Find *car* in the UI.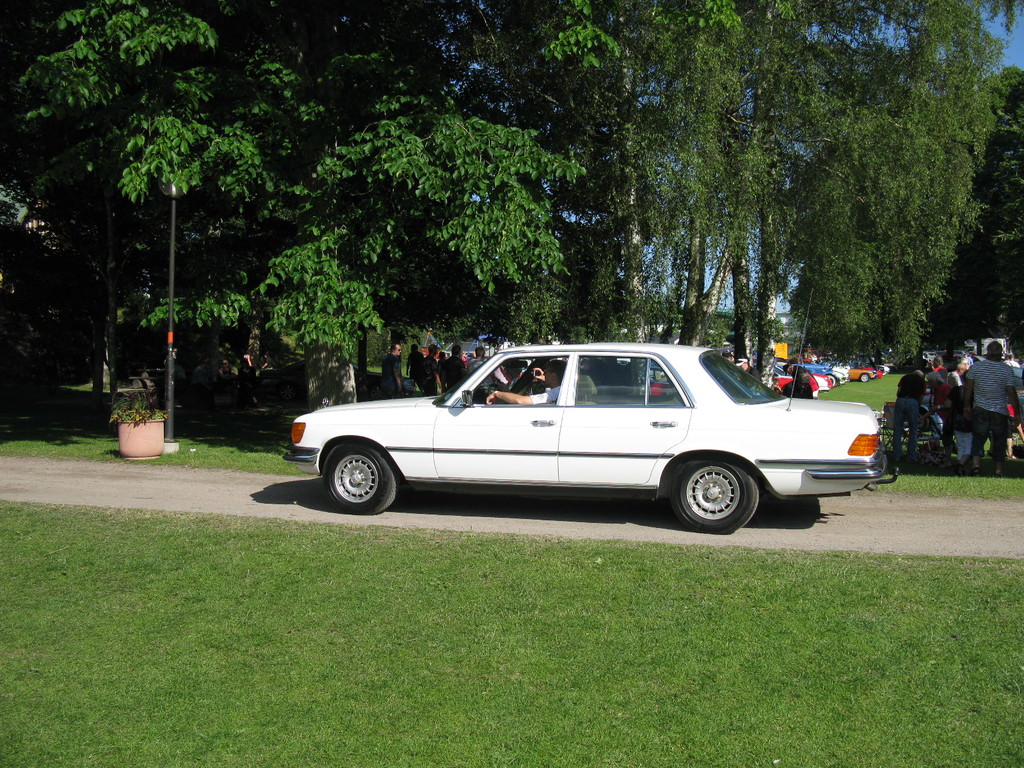
UI element at <bbox>256, 341, 415, 403</bbox>.
